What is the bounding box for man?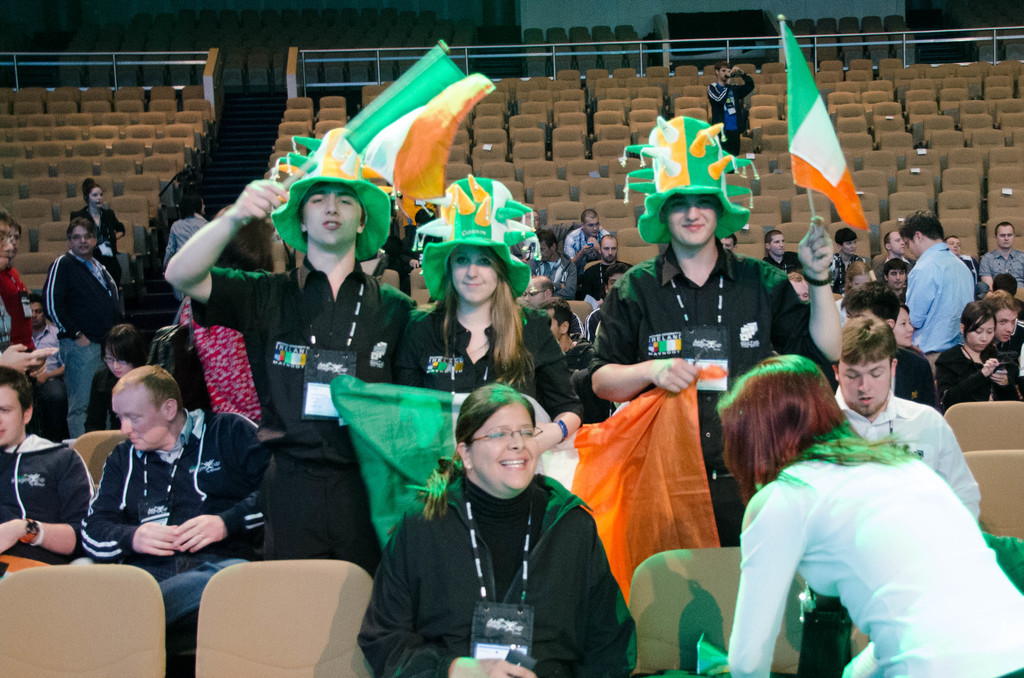
bbox(943, 234, 979, 288).
